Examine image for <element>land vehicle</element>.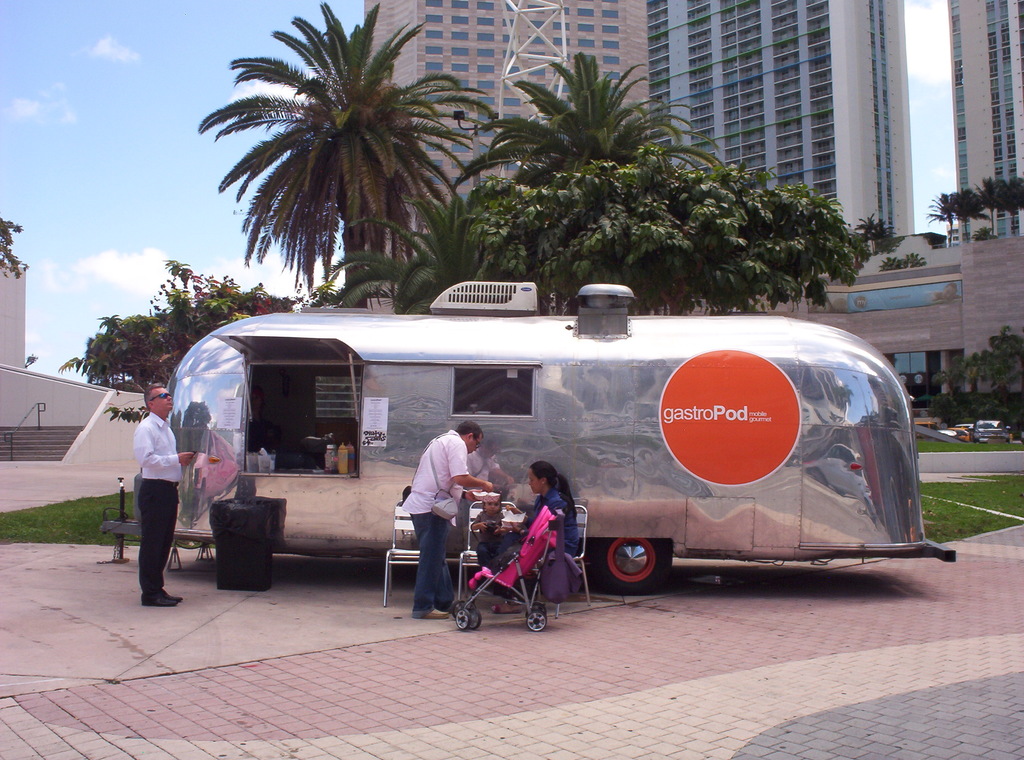
Examination result: box(972, 420, 1012, 442).
